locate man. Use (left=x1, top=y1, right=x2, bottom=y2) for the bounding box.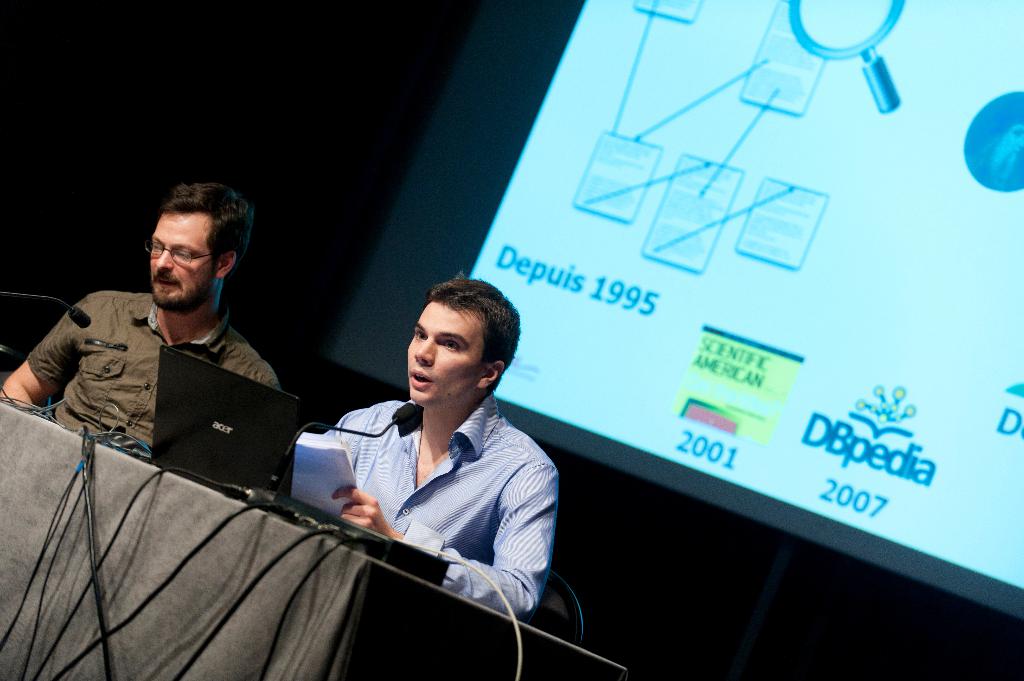
(left=320, top=272, right=556, bottom=620).
